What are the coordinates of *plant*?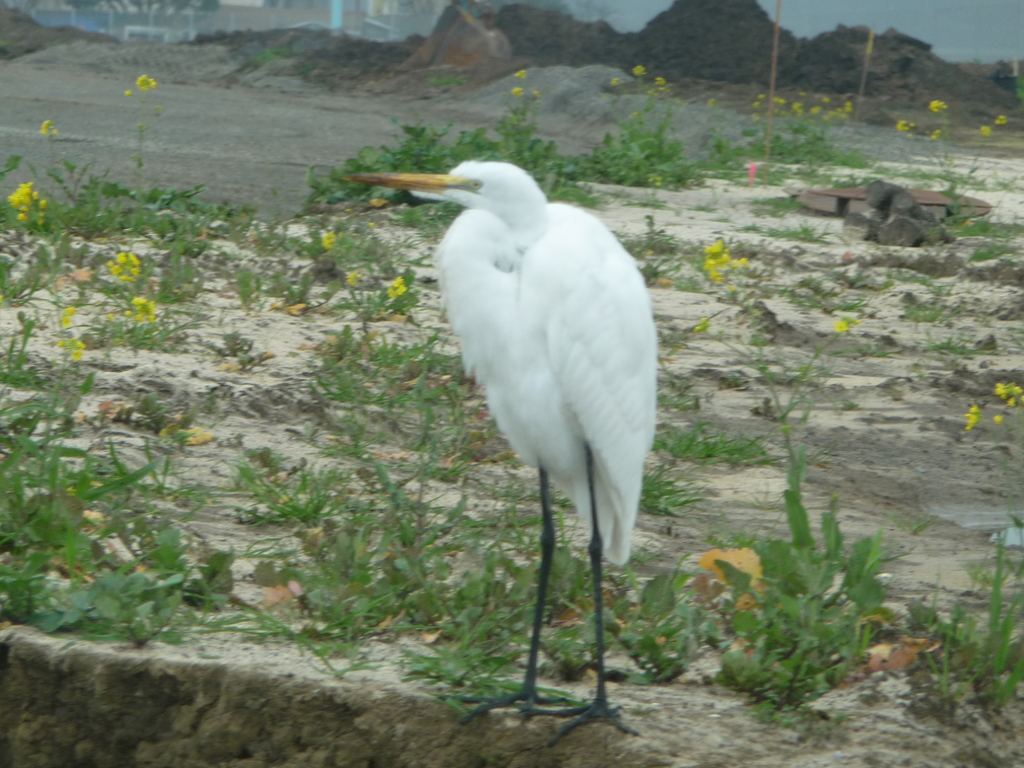
box=[712, 467, 922, 667].
